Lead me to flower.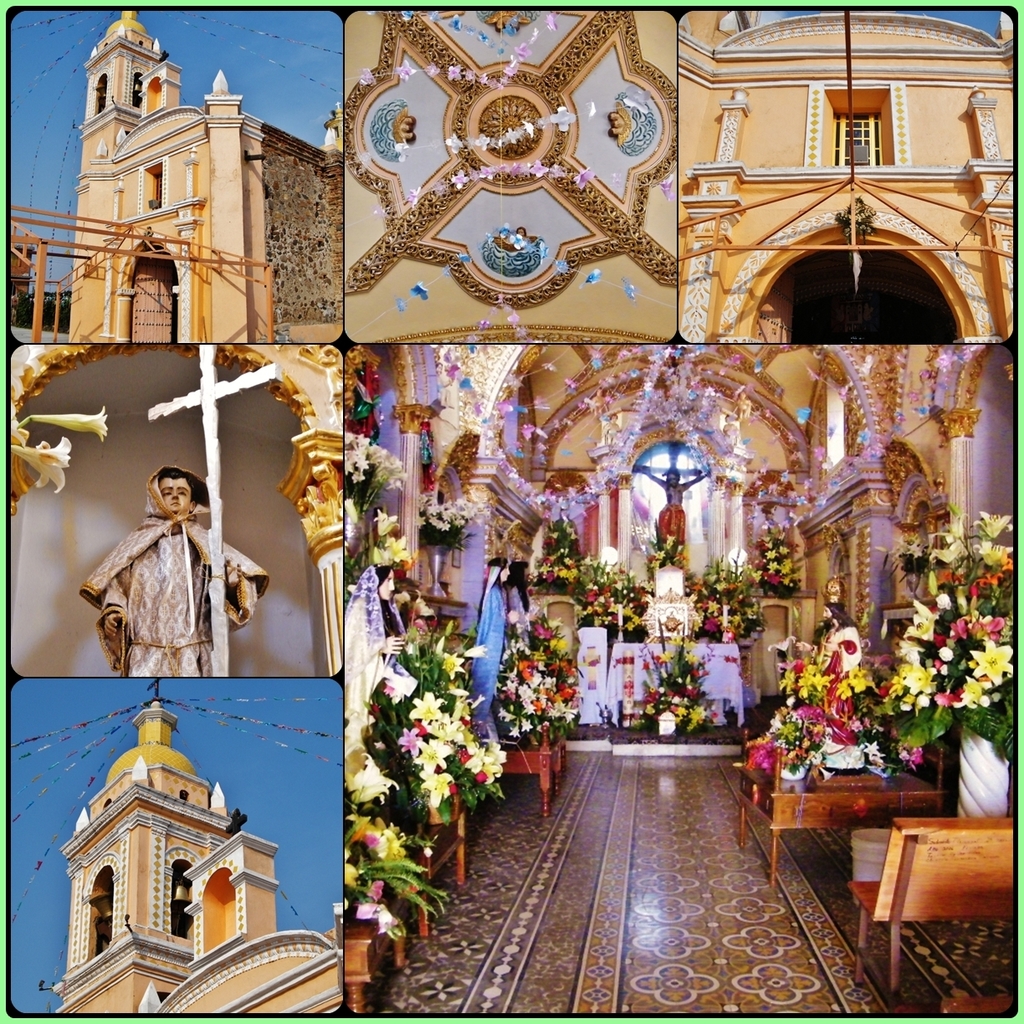
Lead to 29 402 109 443.
